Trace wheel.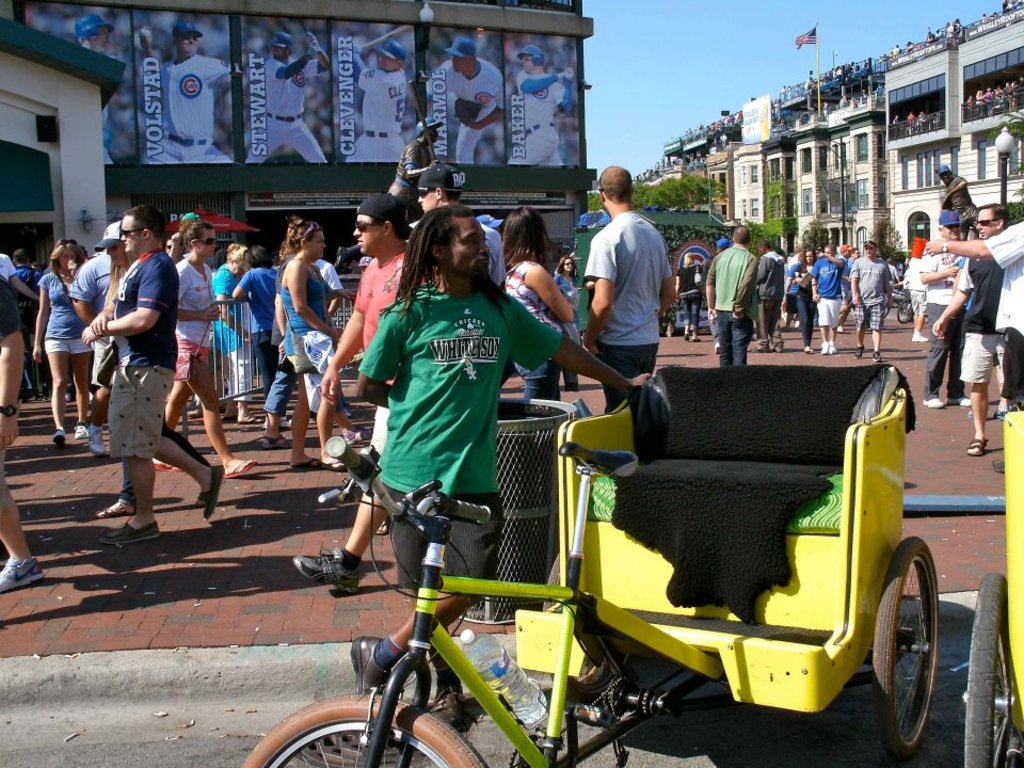
Traced to 964,567,1011,767.
